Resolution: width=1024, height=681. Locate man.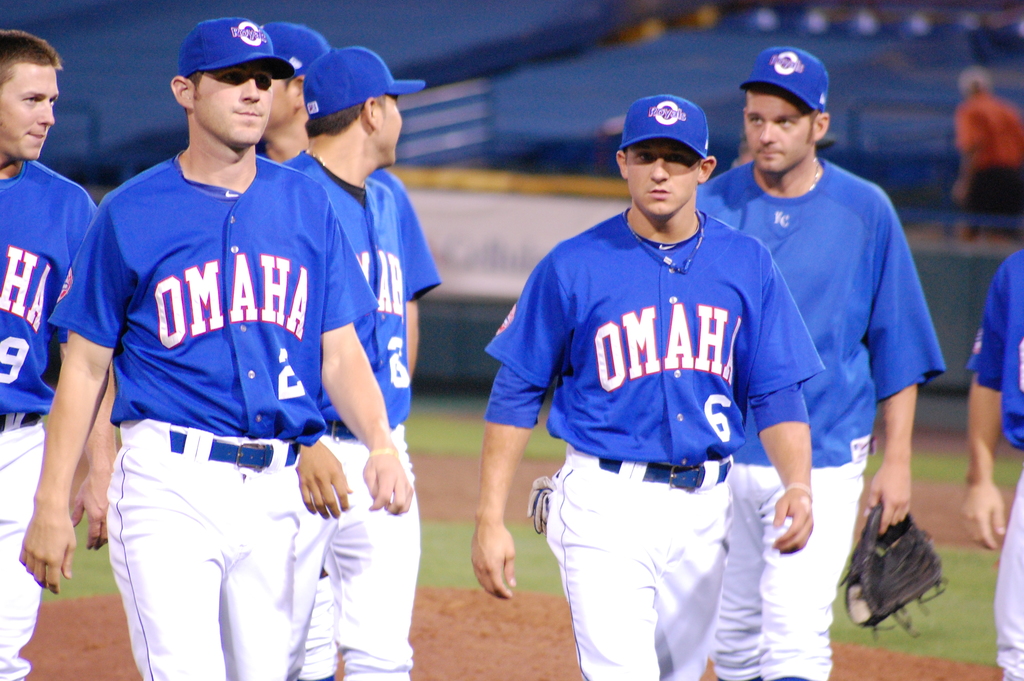
bbox(945, 58, 1023, 242).
